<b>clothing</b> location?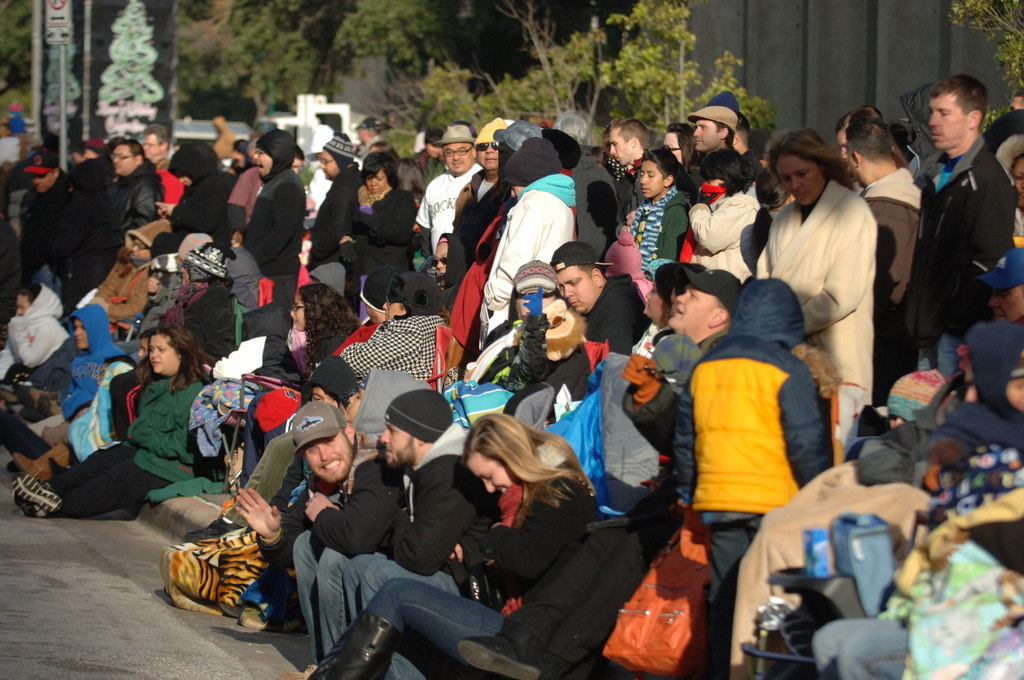
[left=58, top=300, right=122, bottom=420]
